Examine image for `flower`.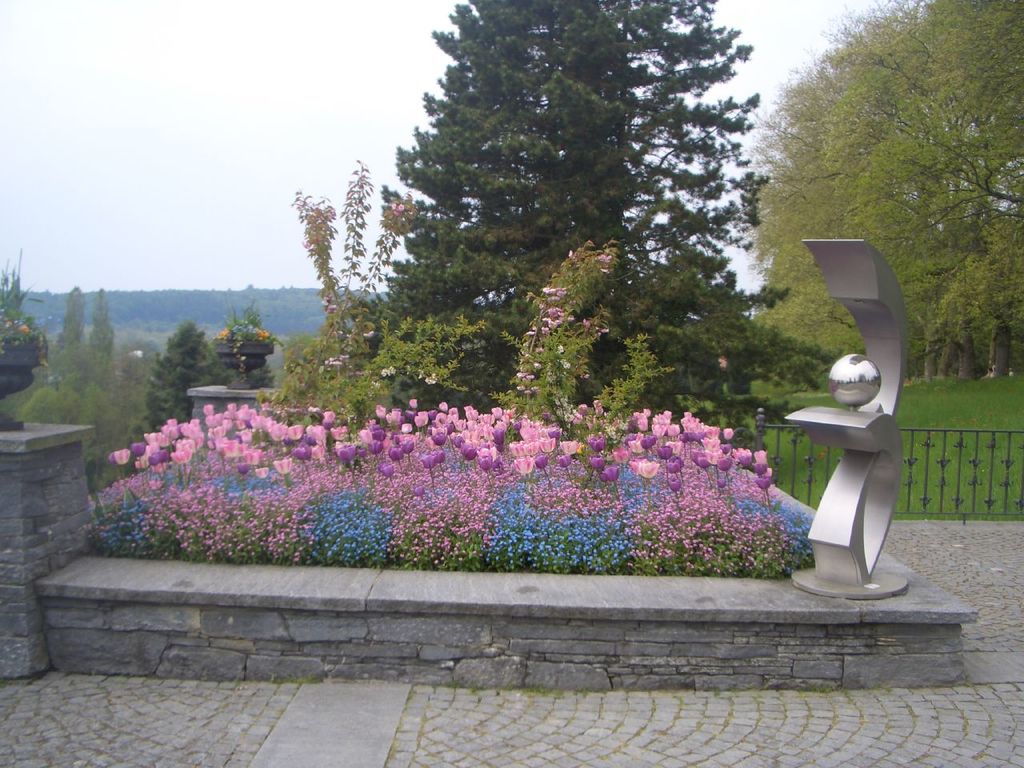
Examination result: pyautogui.locateOnScreen(378, 366, 401, 378).
